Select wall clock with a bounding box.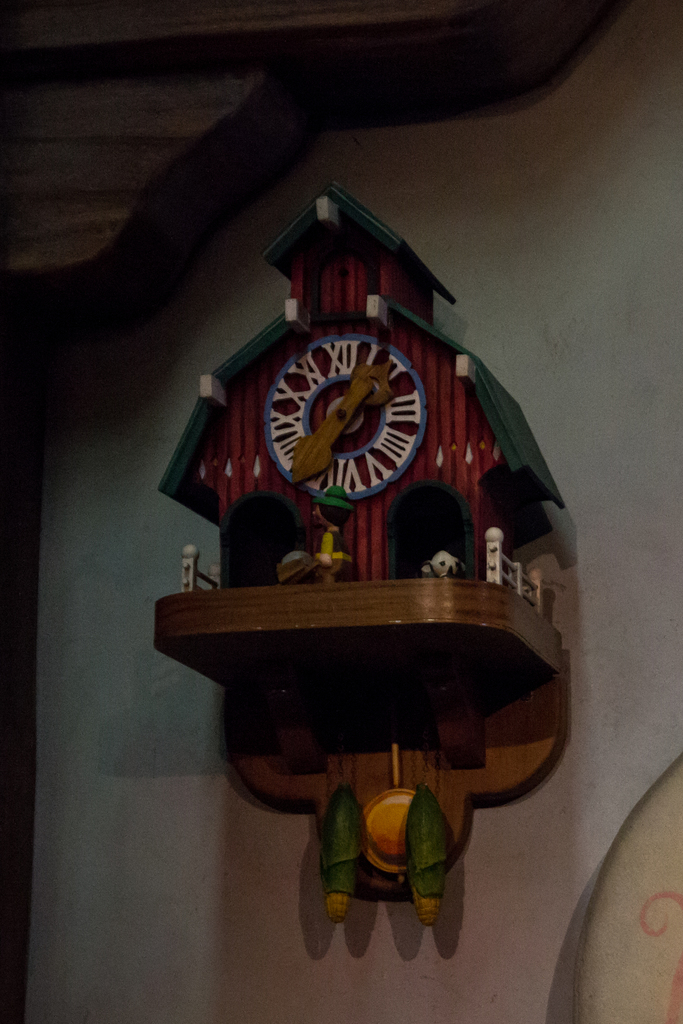
rect(145, 178, 571, 930).
